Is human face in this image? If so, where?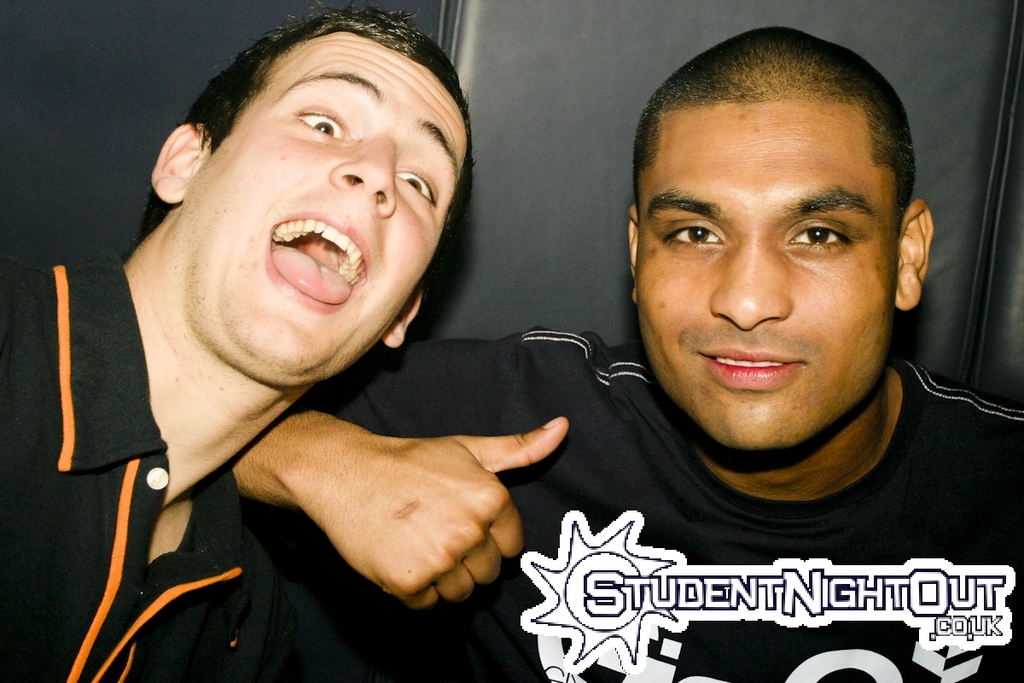
Yes, at bbox(182, 38, 467, 374).
